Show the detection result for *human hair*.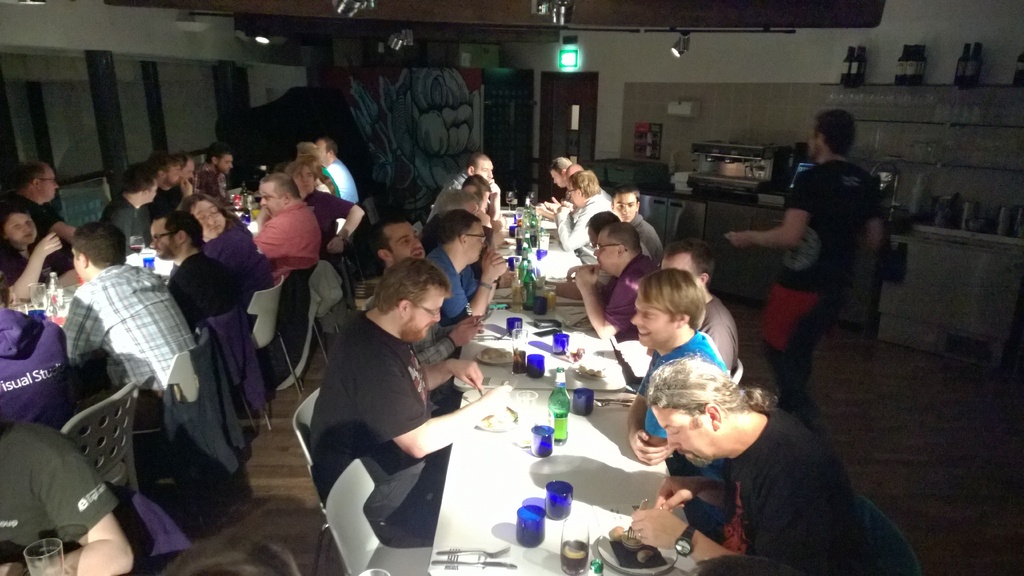
bbox=(285, 158, 317, 202).
